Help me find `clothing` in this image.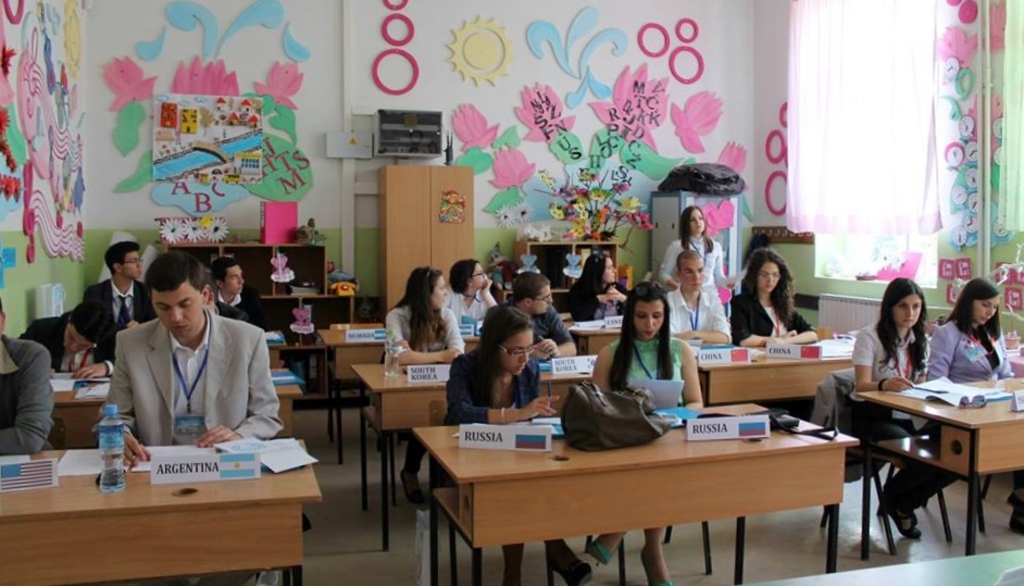
Found it: <box>224,294,260,332</box>.
